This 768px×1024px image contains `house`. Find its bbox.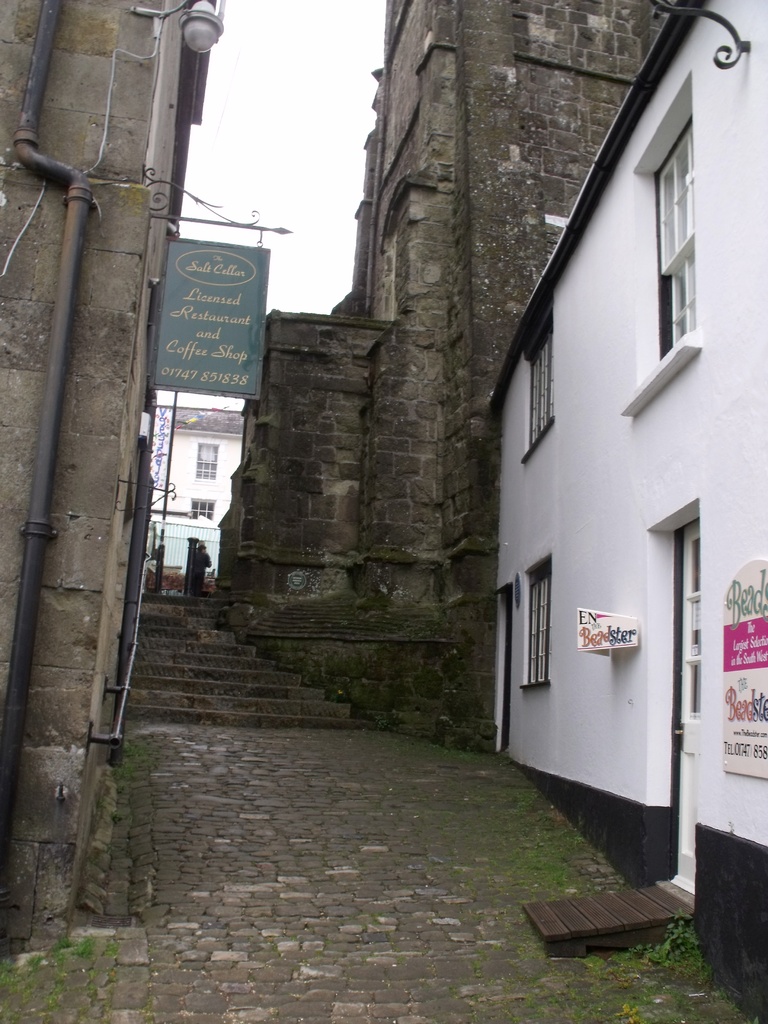
(486, 0, 767, 1023).
